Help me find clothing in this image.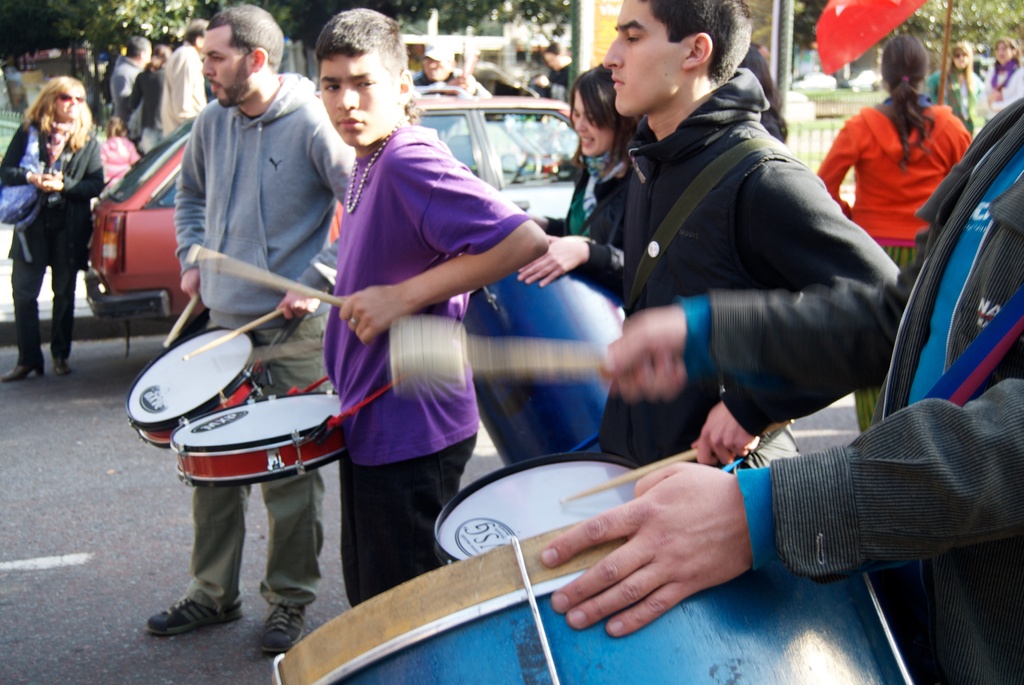
Found it: select_region(326, 126, 540, 614).
